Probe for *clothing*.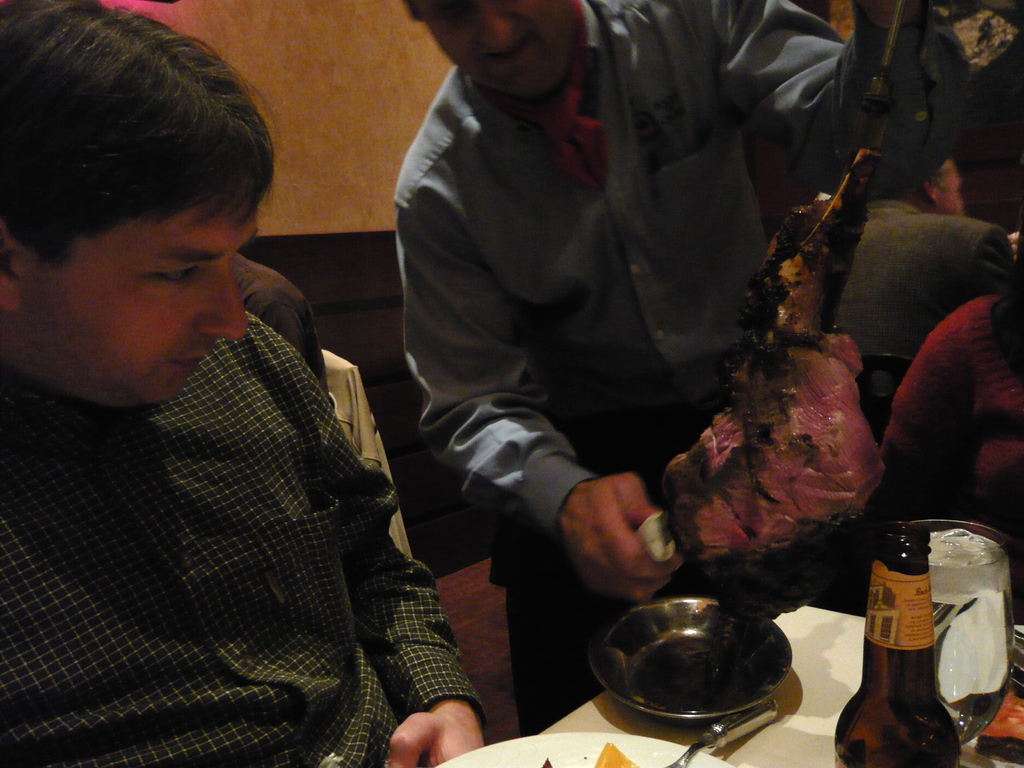
Probe result: region(0, 303, 476, 767).
